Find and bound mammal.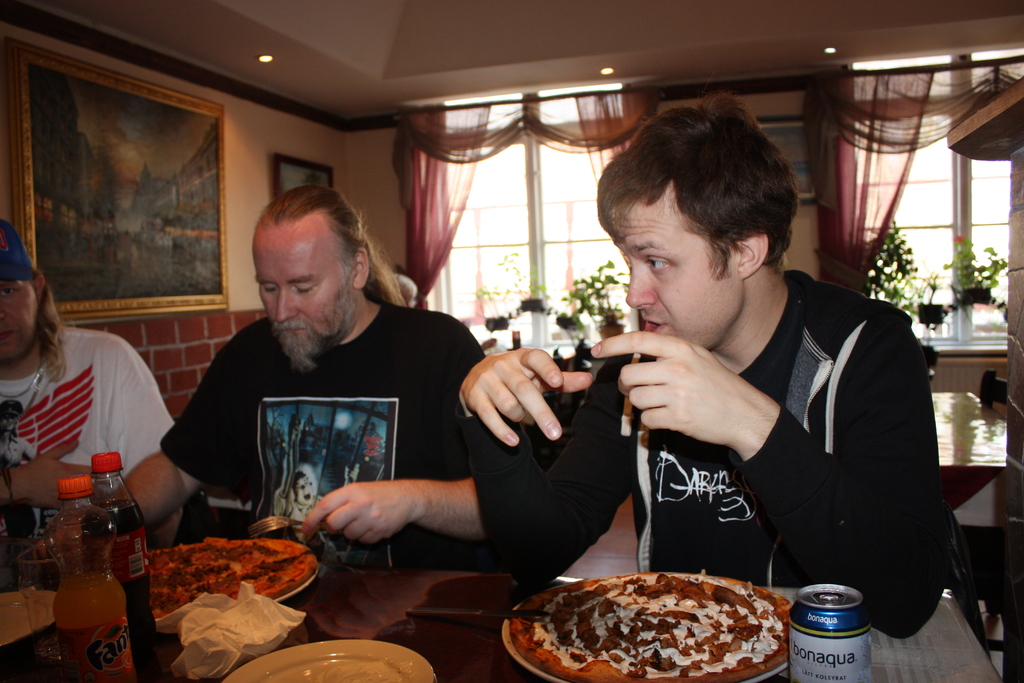
Bound: <region>513, 154, 957, 646</region>.
